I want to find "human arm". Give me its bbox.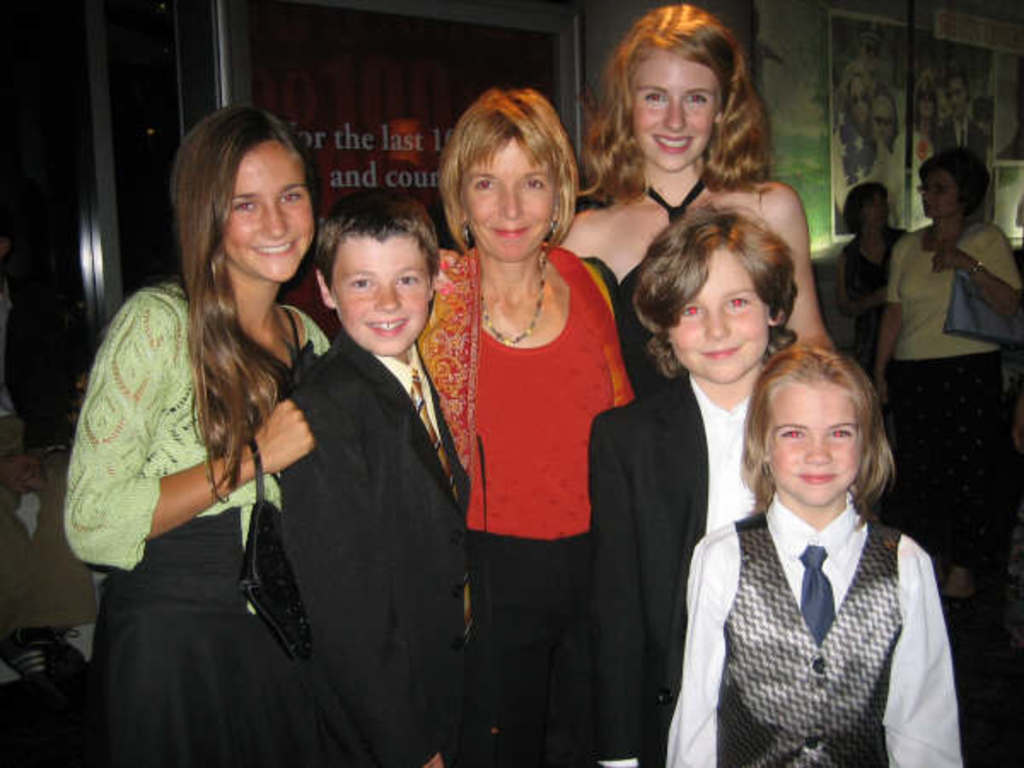
[x1=587, y1=259, x2=647, y2=408].
